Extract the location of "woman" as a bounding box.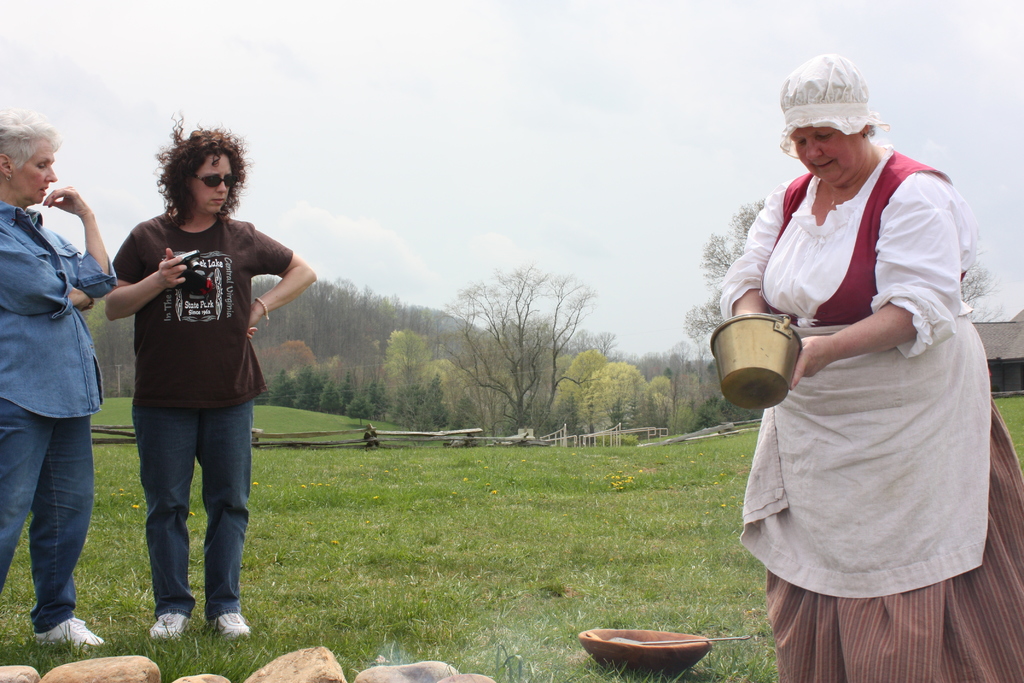
715, 123, 1023, 682.
